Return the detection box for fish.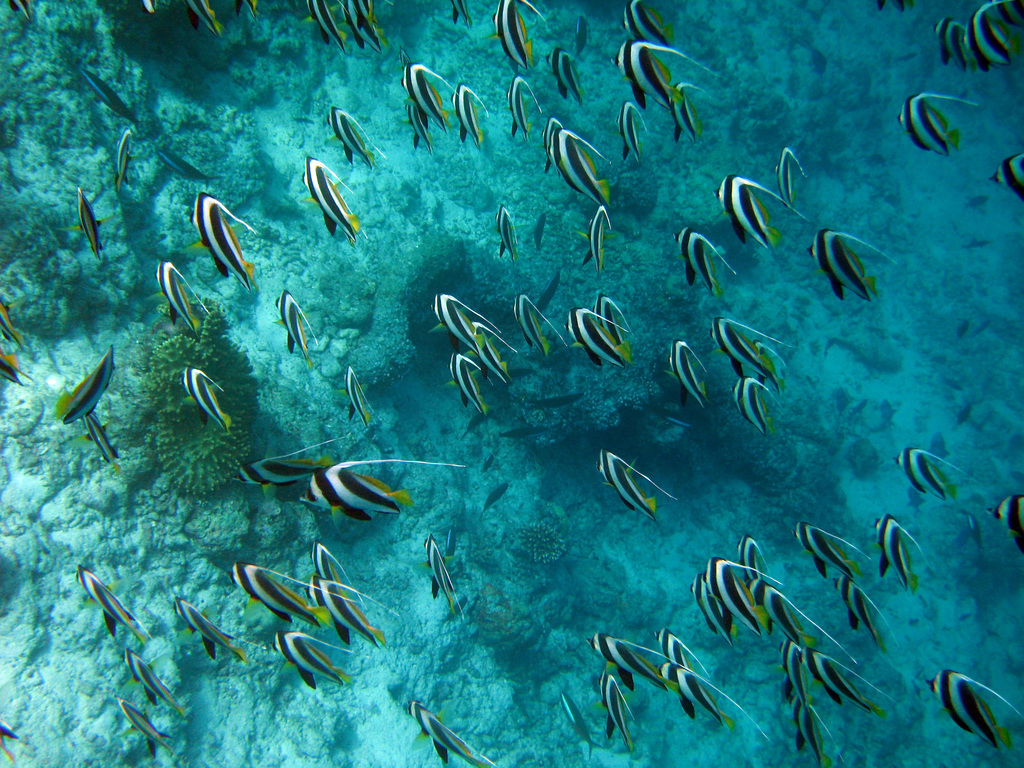
[612,103,652,163].
